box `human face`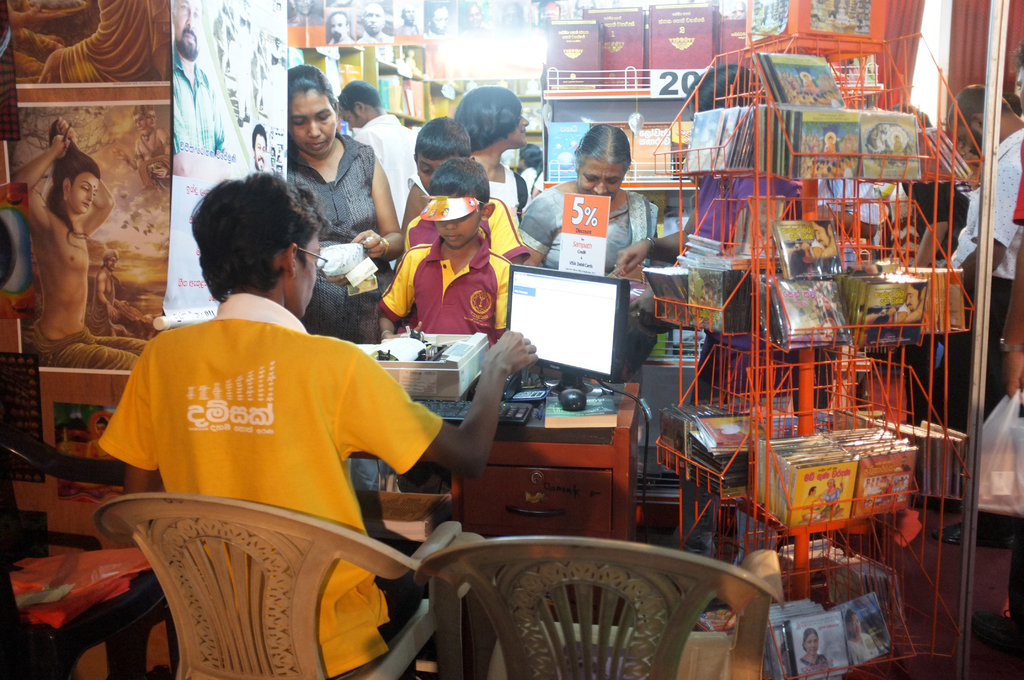
412,155,441,190
